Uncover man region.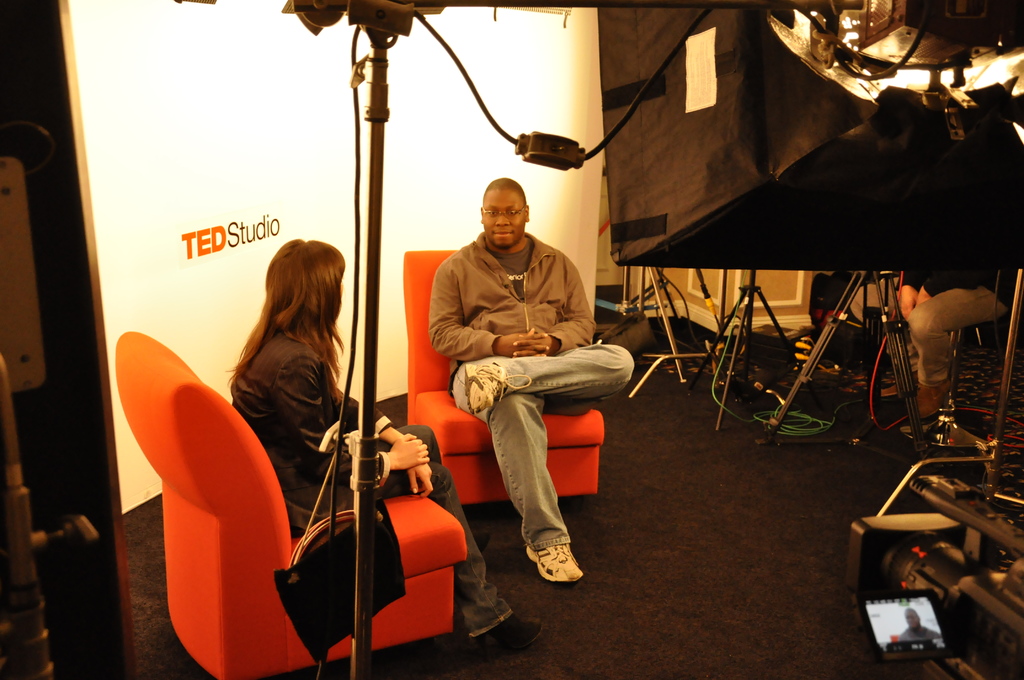
Uncovered: (427, 184, 625, 594).
